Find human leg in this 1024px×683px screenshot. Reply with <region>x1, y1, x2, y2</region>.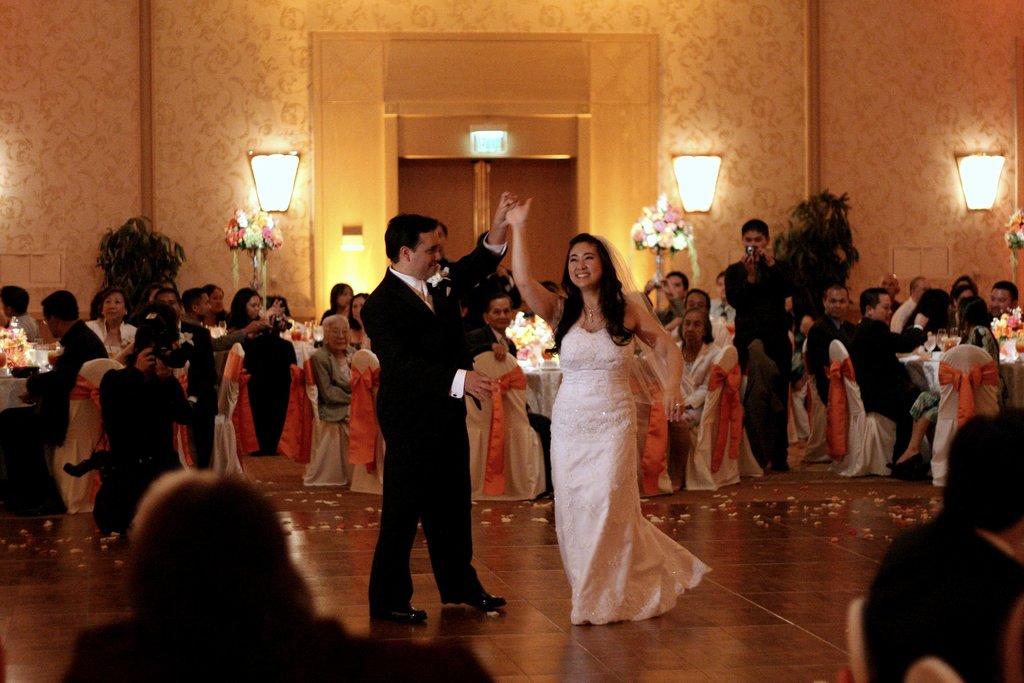
<region>421, 424, 504, 608</region>.
